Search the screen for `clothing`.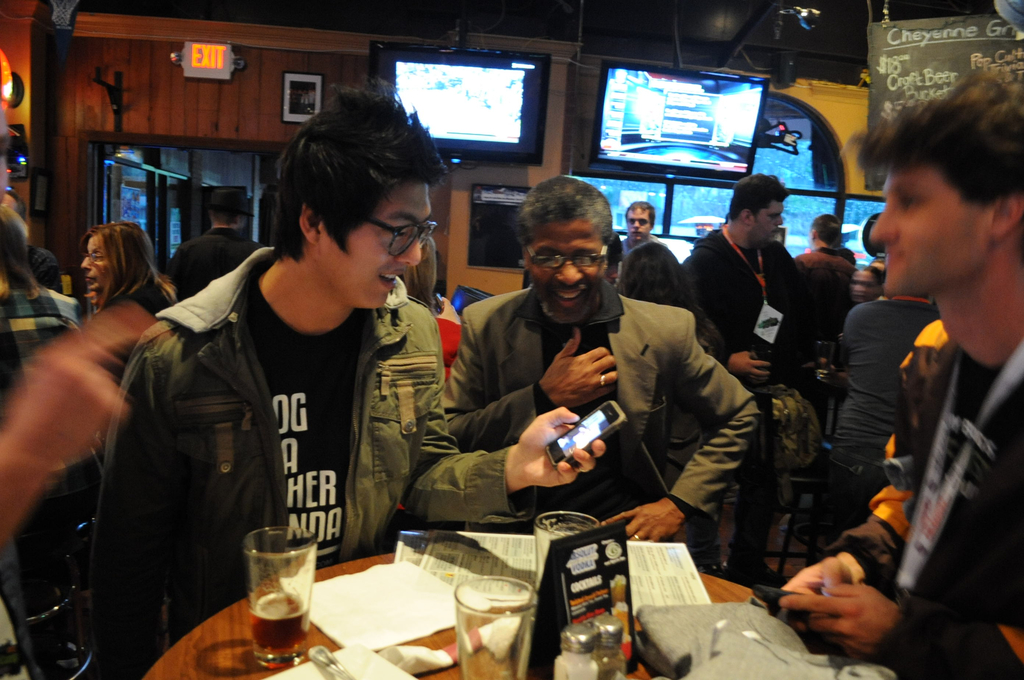
Found at crop(166, 225, 272, 290).
